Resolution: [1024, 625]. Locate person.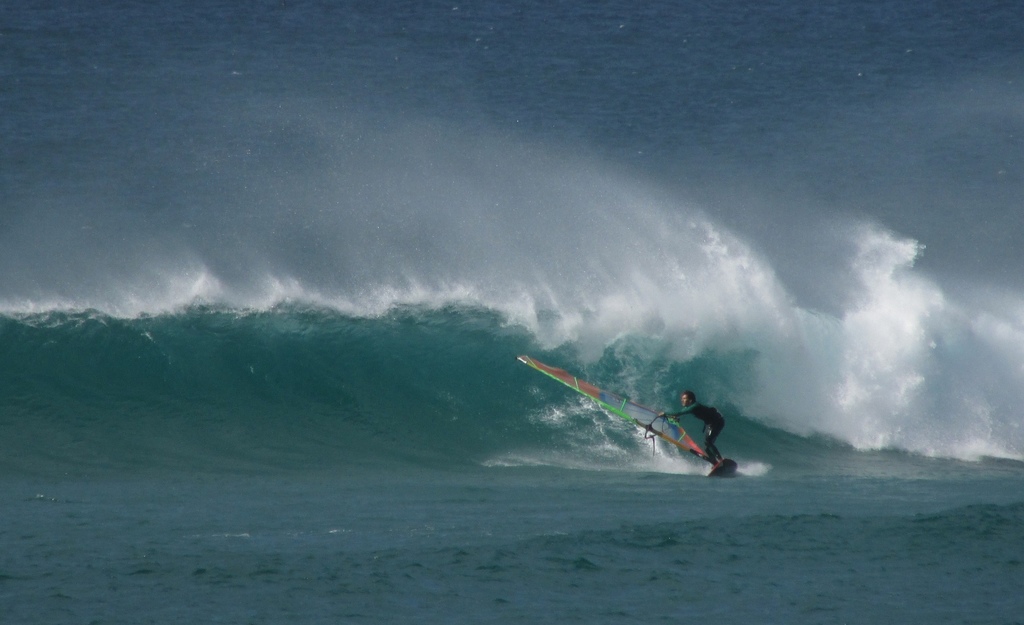
bbox=[654, 387, 728, 467].
